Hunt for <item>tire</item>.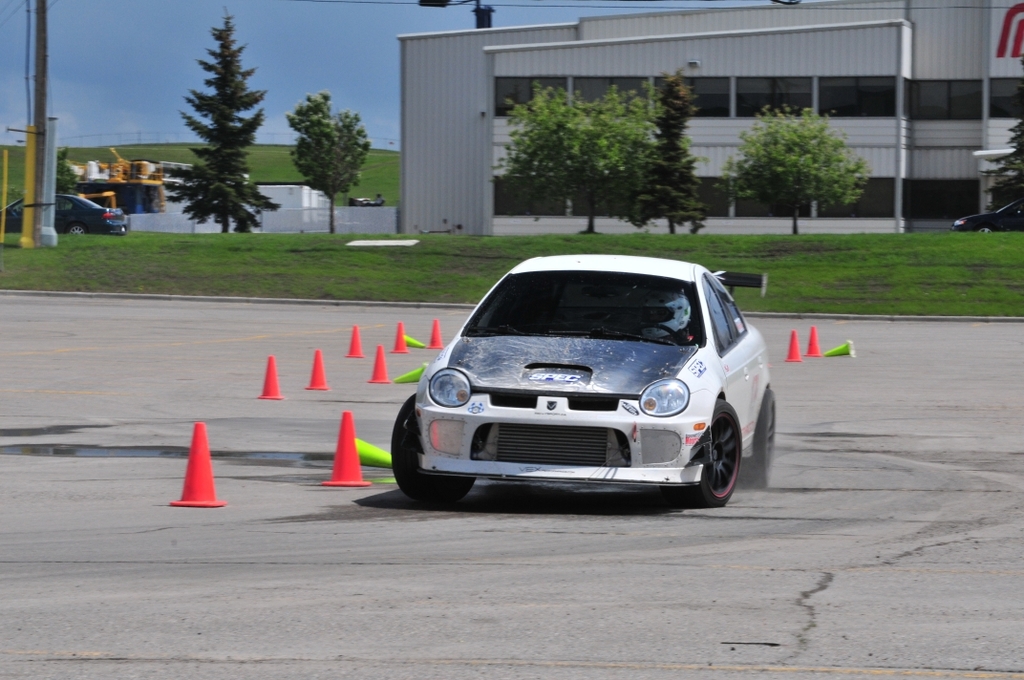
Hunted down at bbox=(694, 405, 753, 510).
